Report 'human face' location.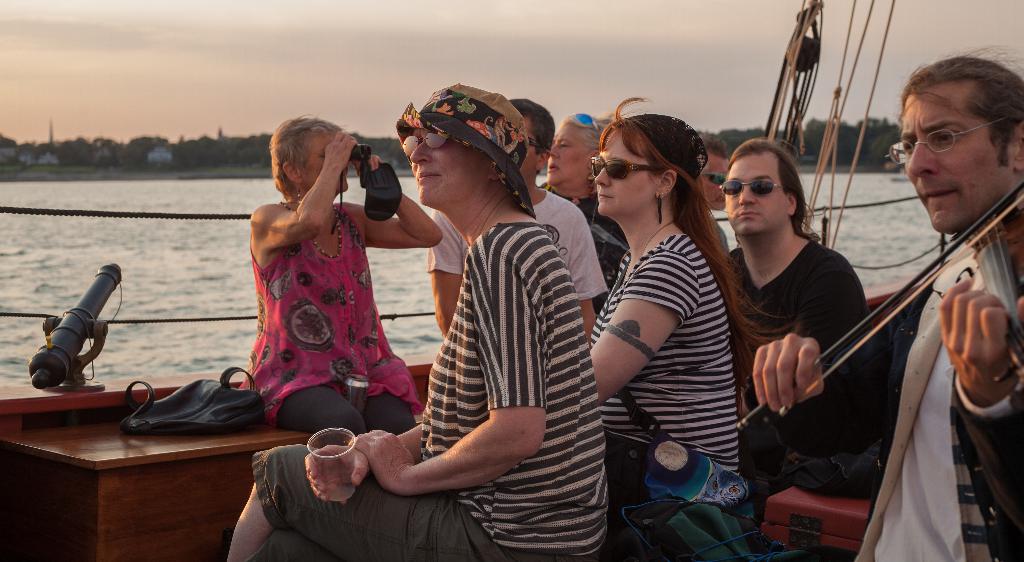
Report: bbox(593, 124, 656, 218).
